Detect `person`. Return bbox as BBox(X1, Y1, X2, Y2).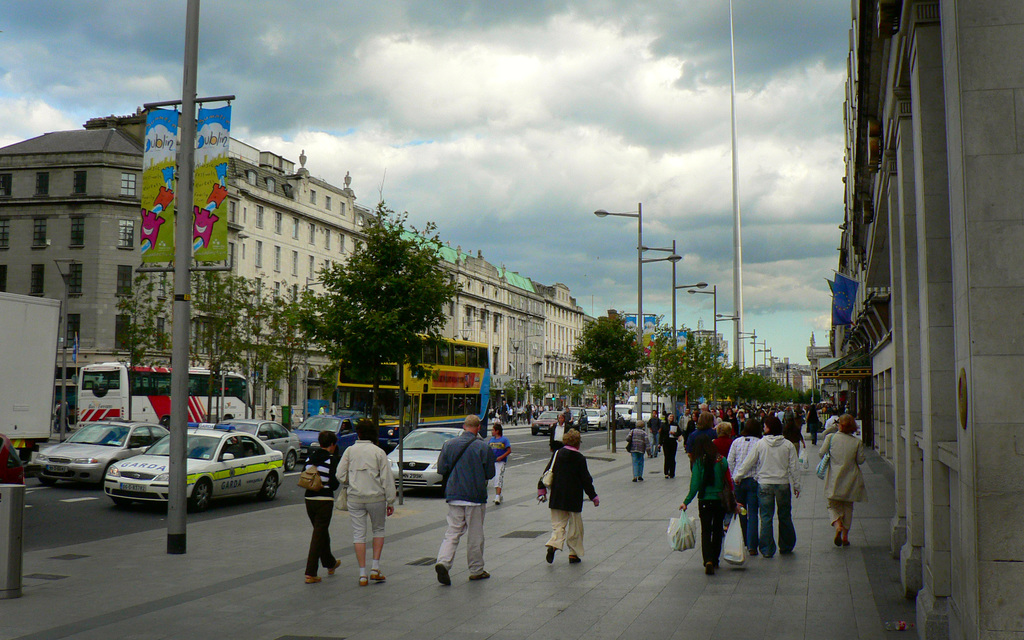
BBox(813, 407, 868, 550).
